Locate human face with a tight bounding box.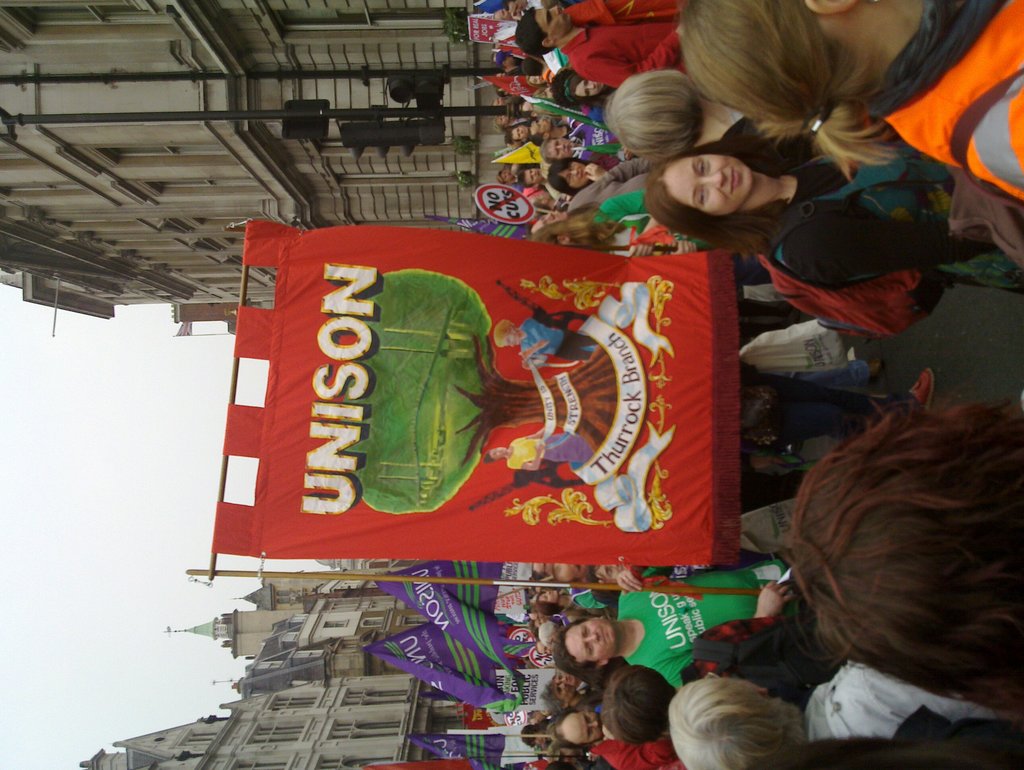
(528,172,540,183).
